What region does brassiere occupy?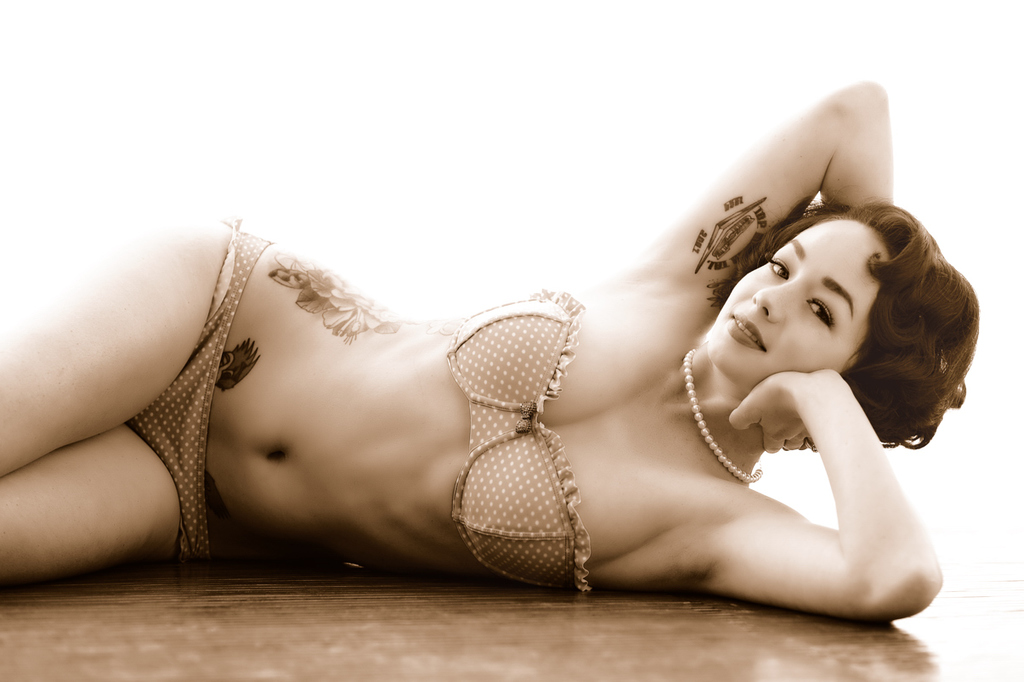
(442,280,594,591).
